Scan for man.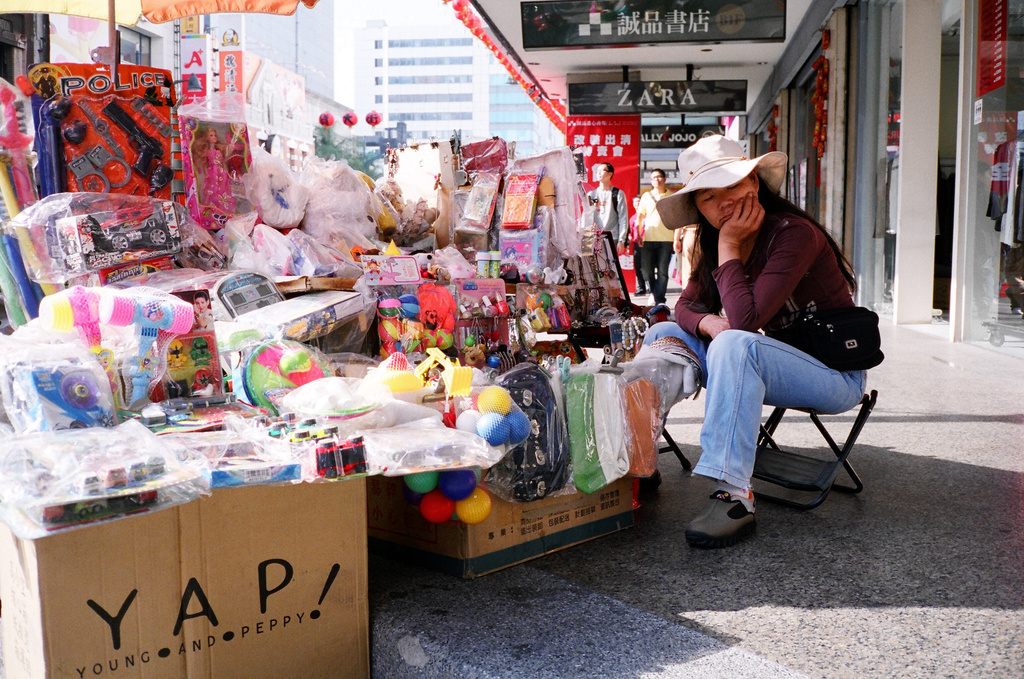
Scan result: 626,194,649,298.
